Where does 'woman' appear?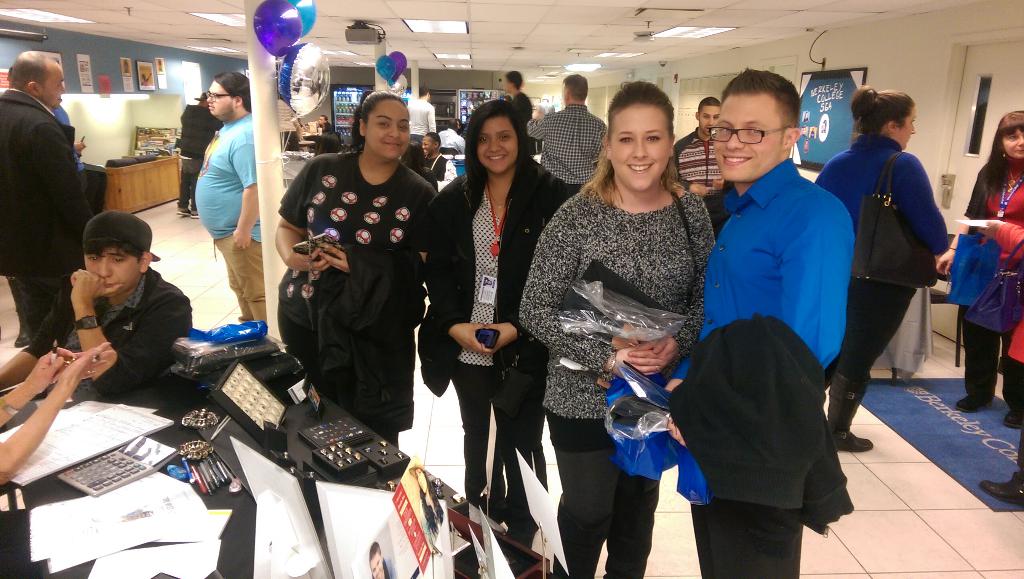
Appears at {"left": 420, "top": 98, "right": 573, "bottom": 525}.
